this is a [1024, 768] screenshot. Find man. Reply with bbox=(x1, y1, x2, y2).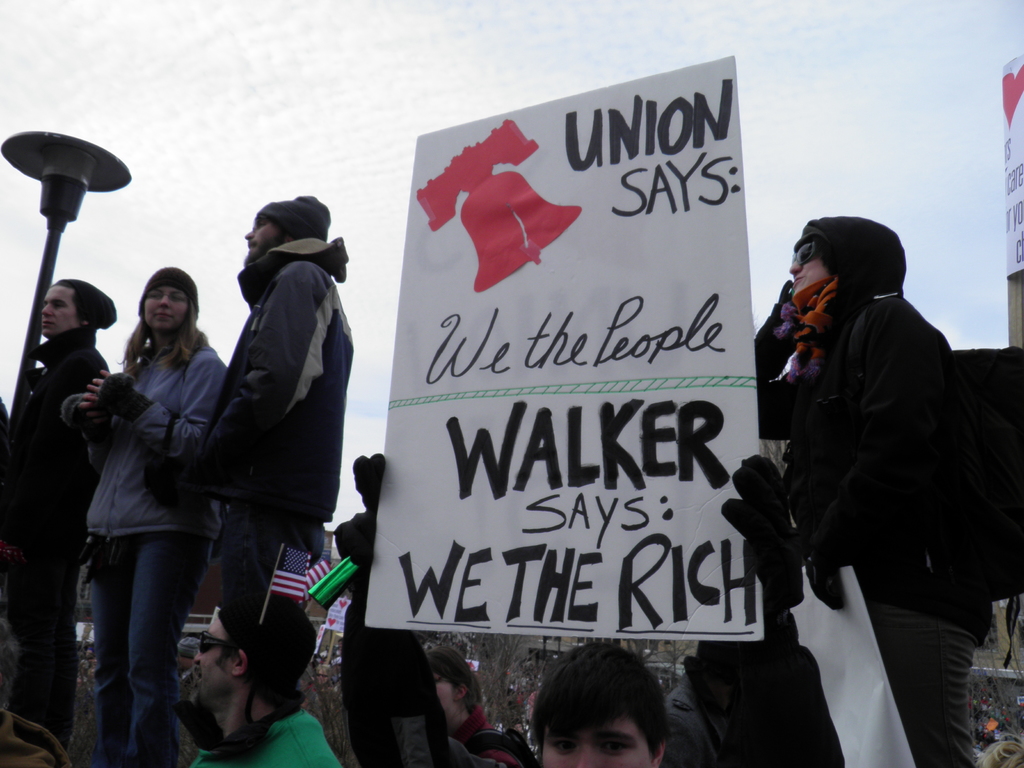
bbox=(753, 208, 995, 758).
